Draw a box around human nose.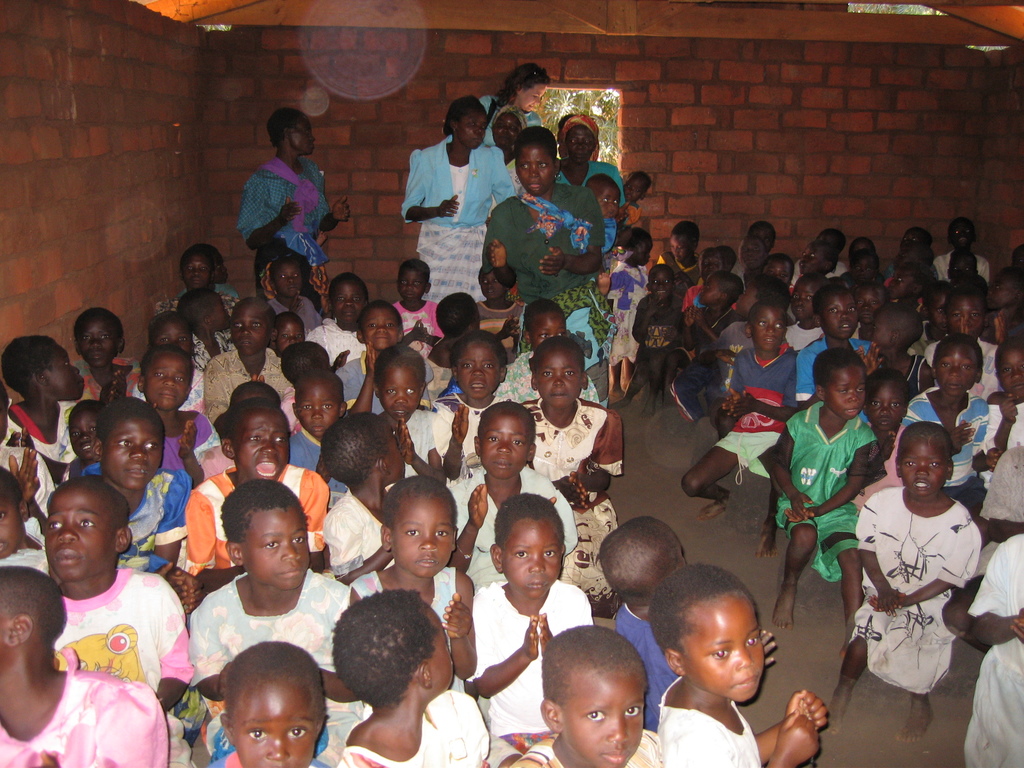
163:374:174:387.
